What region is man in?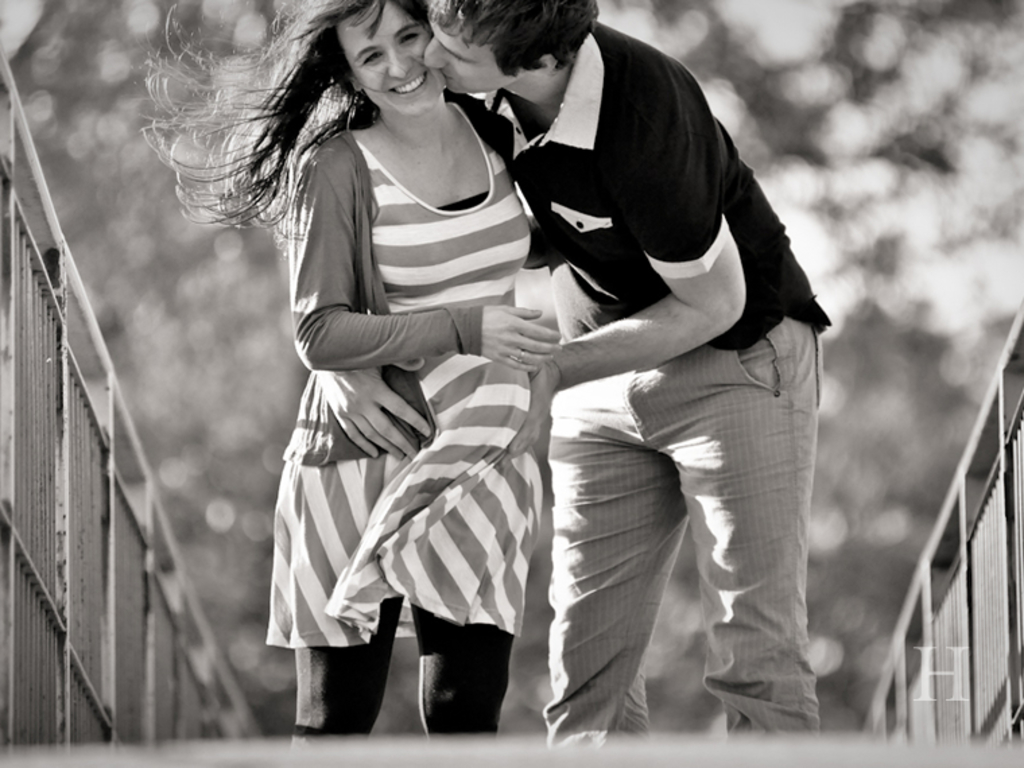
(x1=462, y1=28, x2=826, y2=741).
